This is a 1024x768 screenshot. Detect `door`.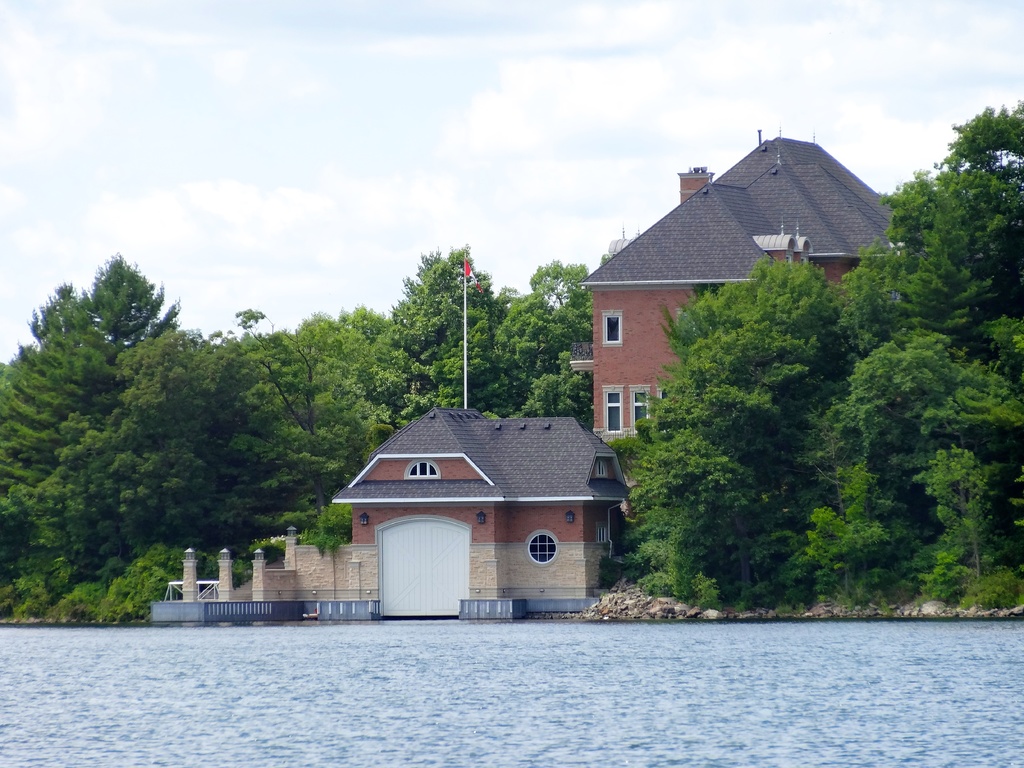
l=385, t=524, r=474, b=615.
